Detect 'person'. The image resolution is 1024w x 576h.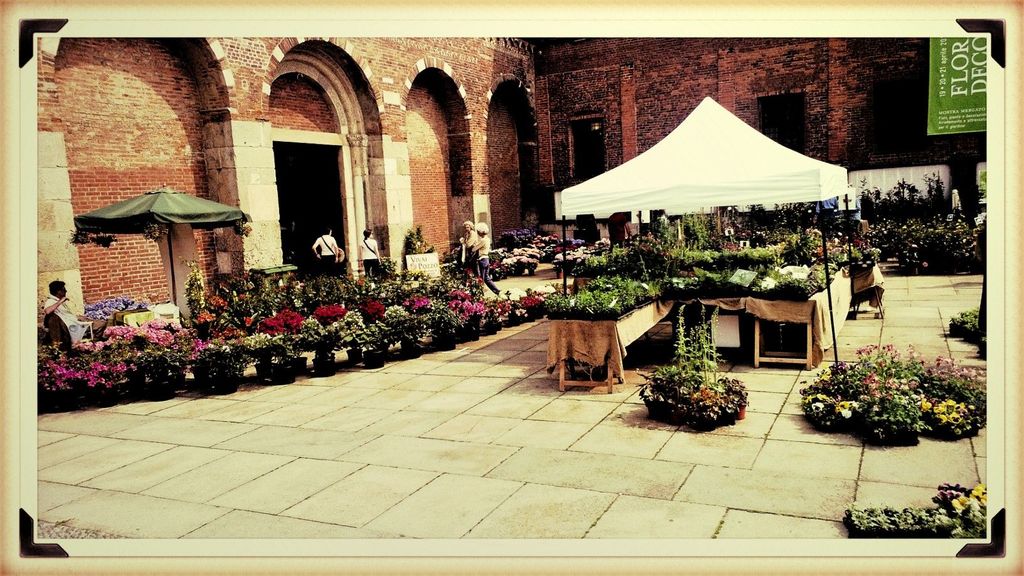
(x1=42, y1=280, x2=108, y2=341).
